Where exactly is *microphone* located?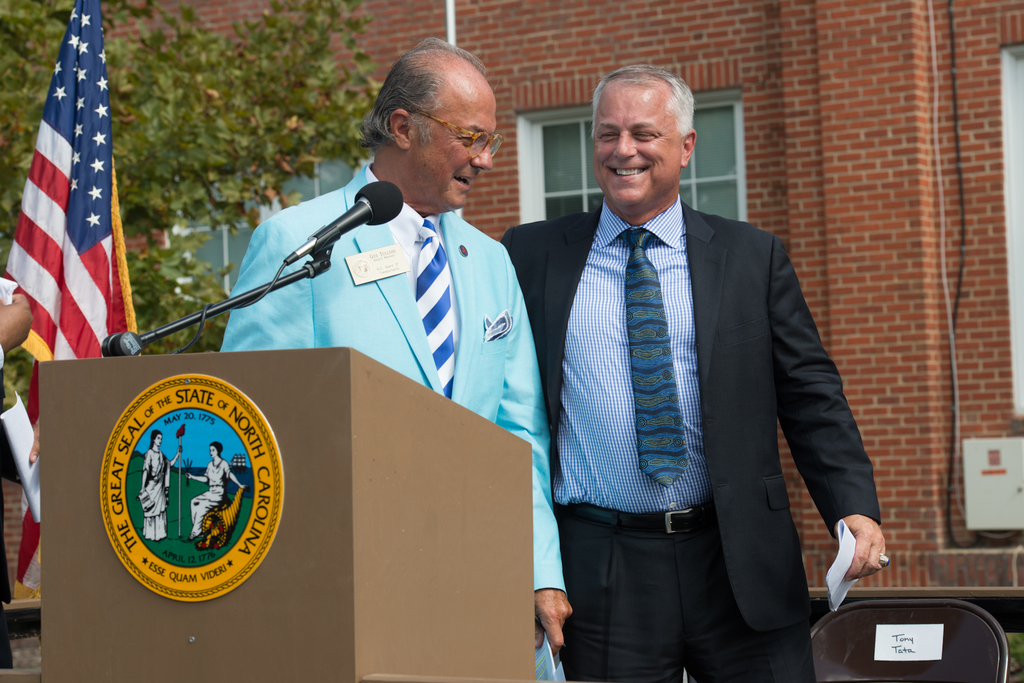
Its bounding box is [x1=280, y1=186, x2=385, y2=248].
